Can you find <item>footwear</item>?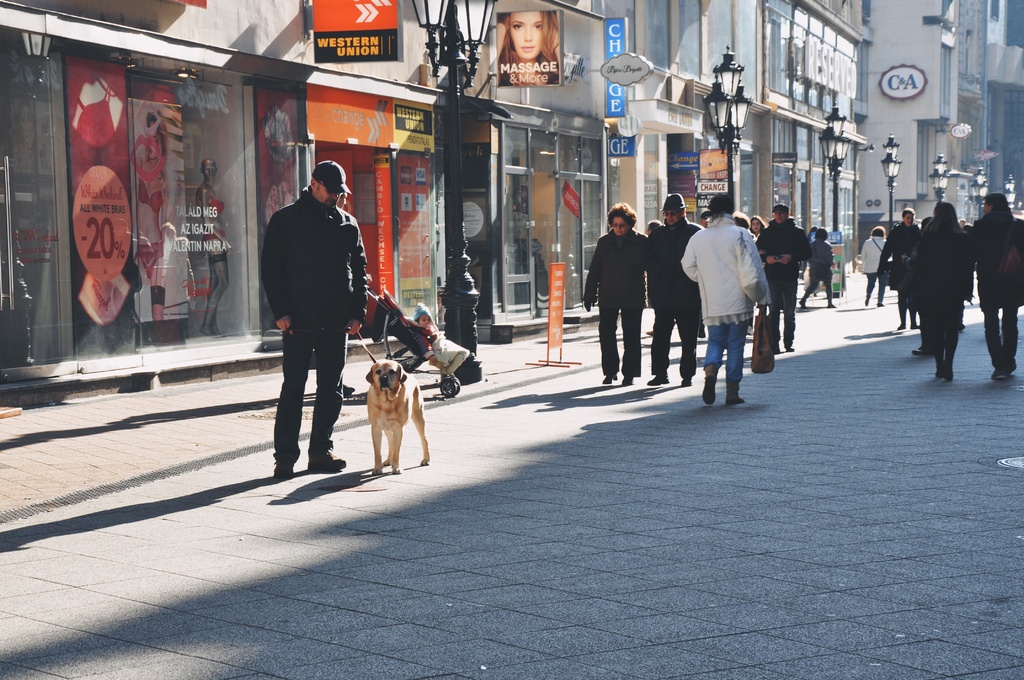
Yes, bounding box: bbox=[727, 378, 745, 405].
